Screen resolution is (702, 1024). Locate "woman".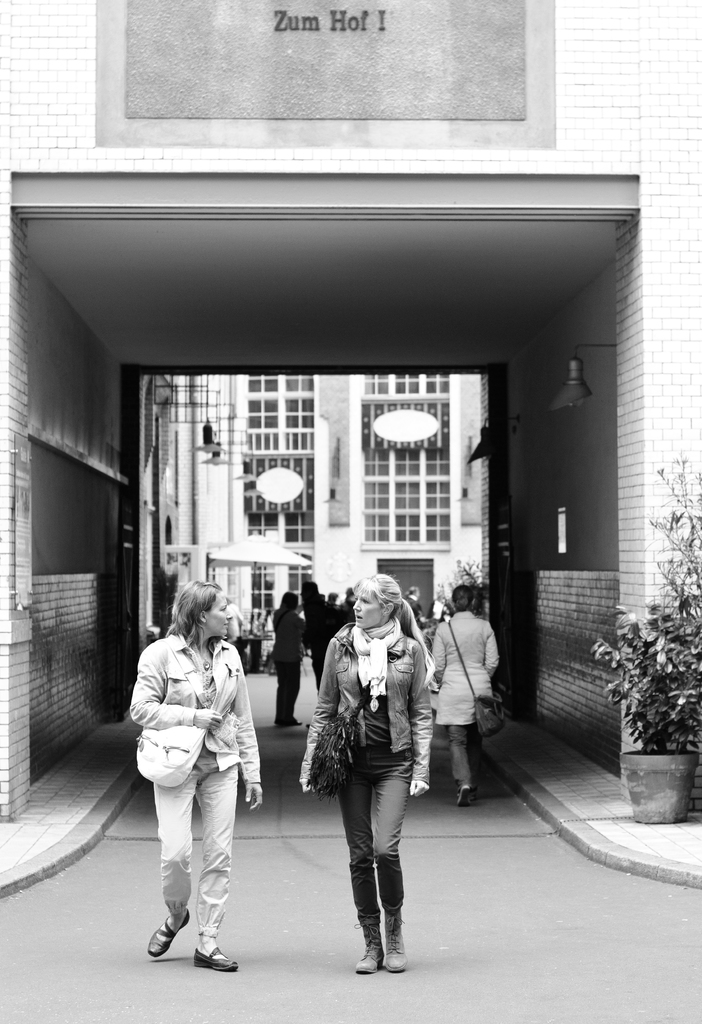
locate(126, 573, 270, 983).
